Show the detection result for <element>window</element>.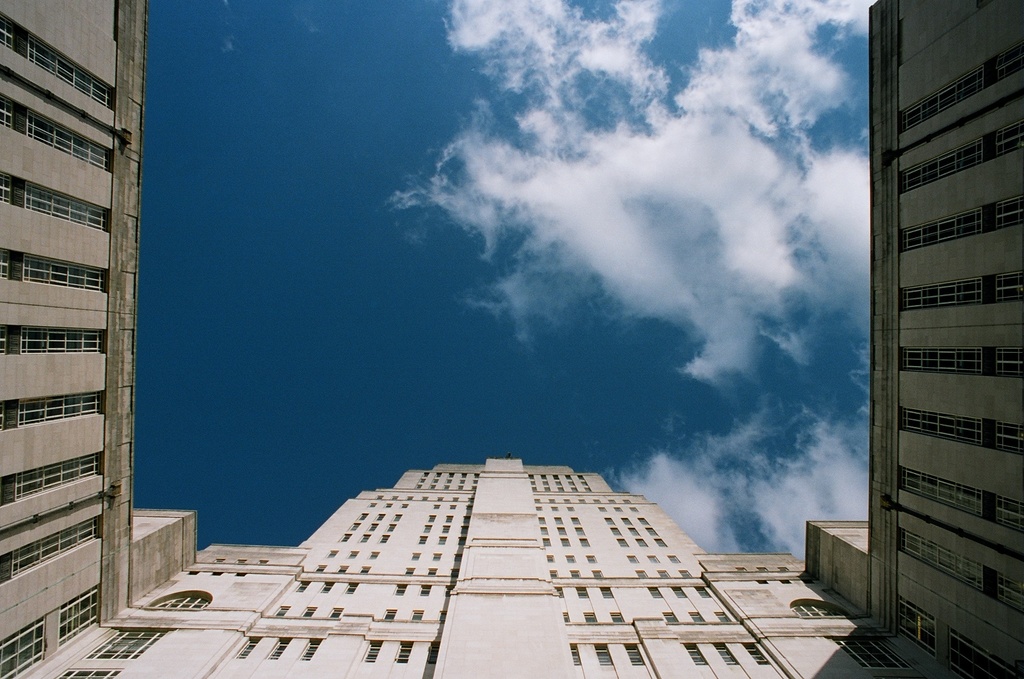
left=564, top=475, right=574, bottom=479.
